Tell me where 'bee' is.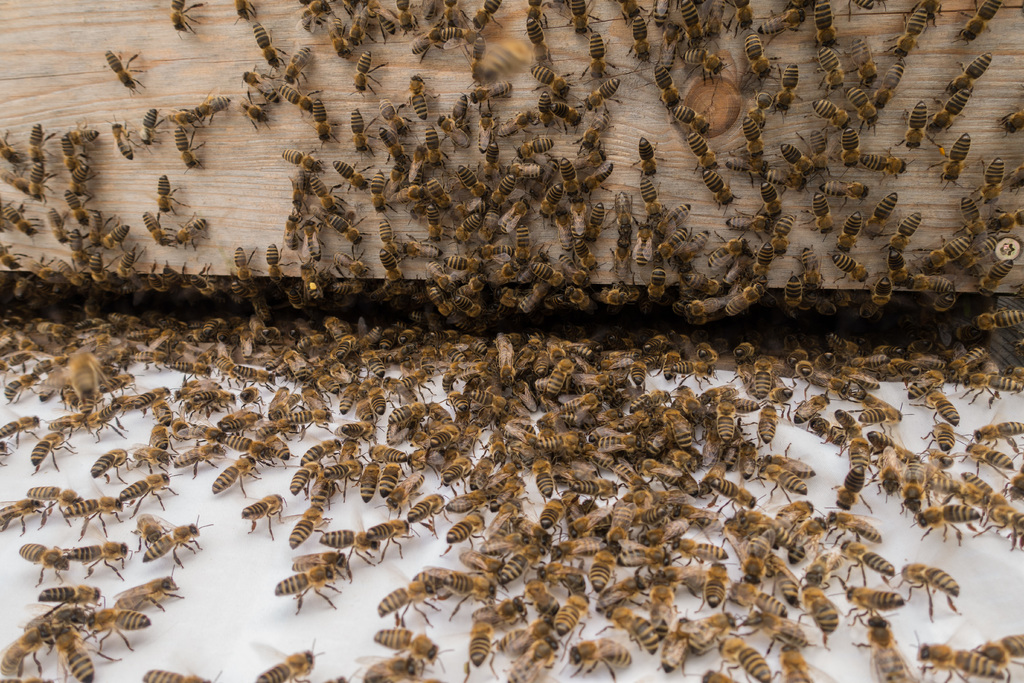
'bee' is at 27/481/83/529.
